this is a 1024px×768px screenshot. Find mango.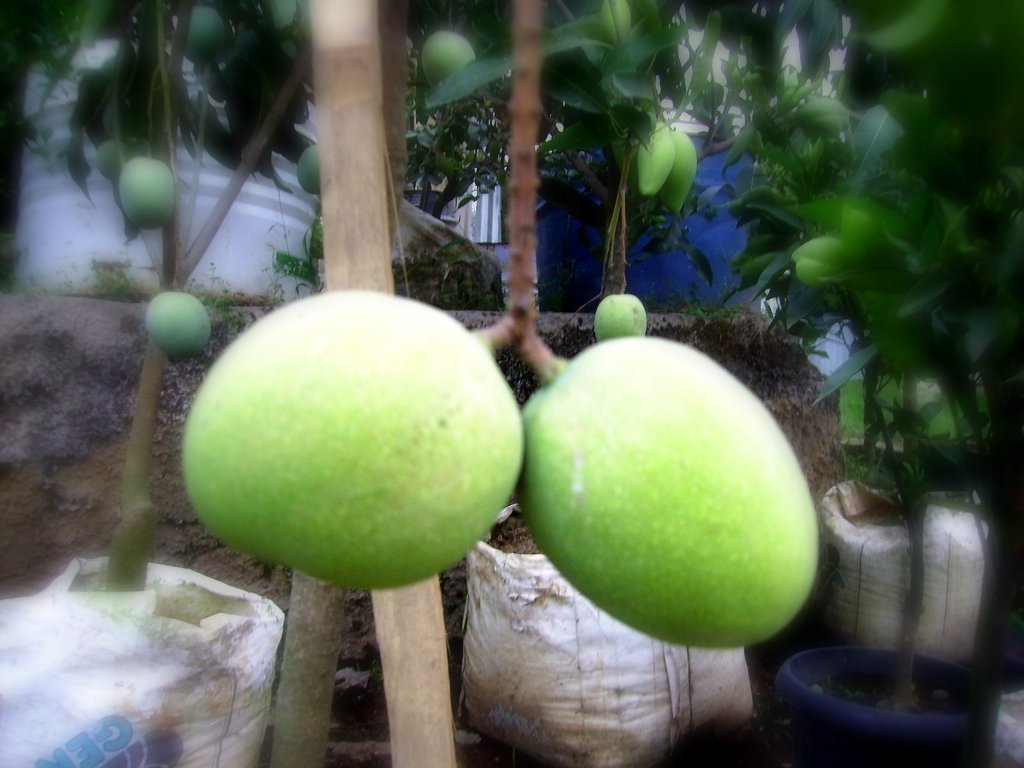
Bounding box: [x1=518, y1=332, x2=818, y2=643].
